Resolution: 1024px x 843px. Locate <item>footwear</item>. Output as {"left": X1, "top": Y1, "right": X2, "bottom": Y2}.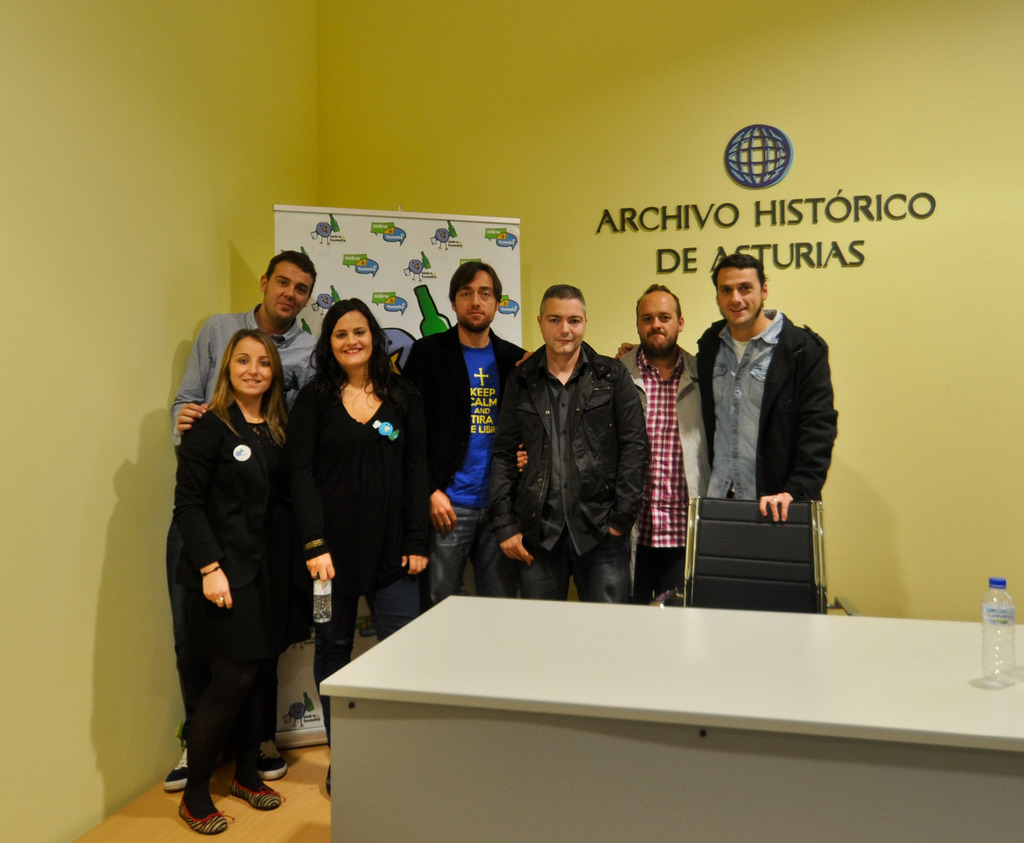
{"left": 327, "top": 763, "right": 333, "bottom": 796}.
